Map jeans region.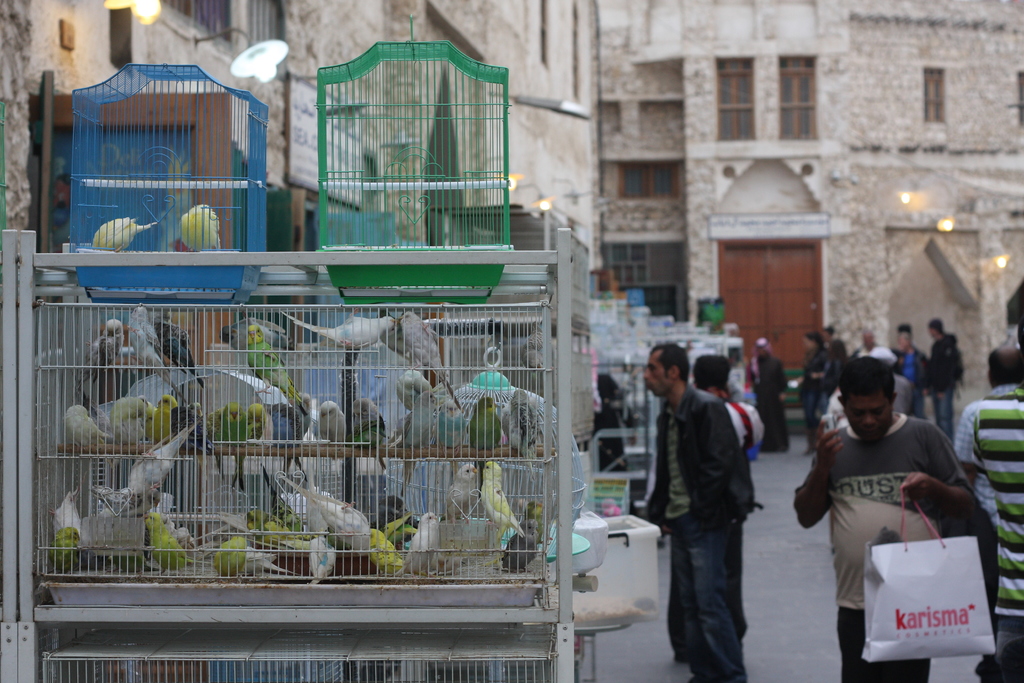
Mapped to {"left": 933, "top": 394, "right": 959, "bottom": 434}.
